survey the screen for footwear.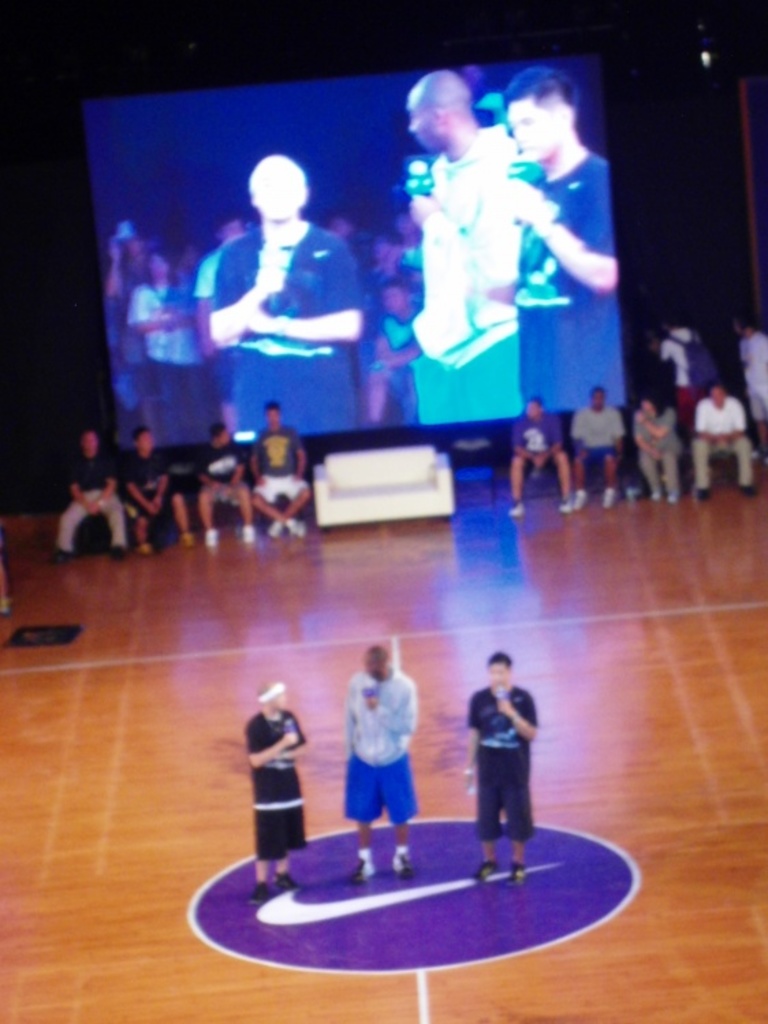
Survey found: <bbox>250, 886, 272, 906</bbox>.
